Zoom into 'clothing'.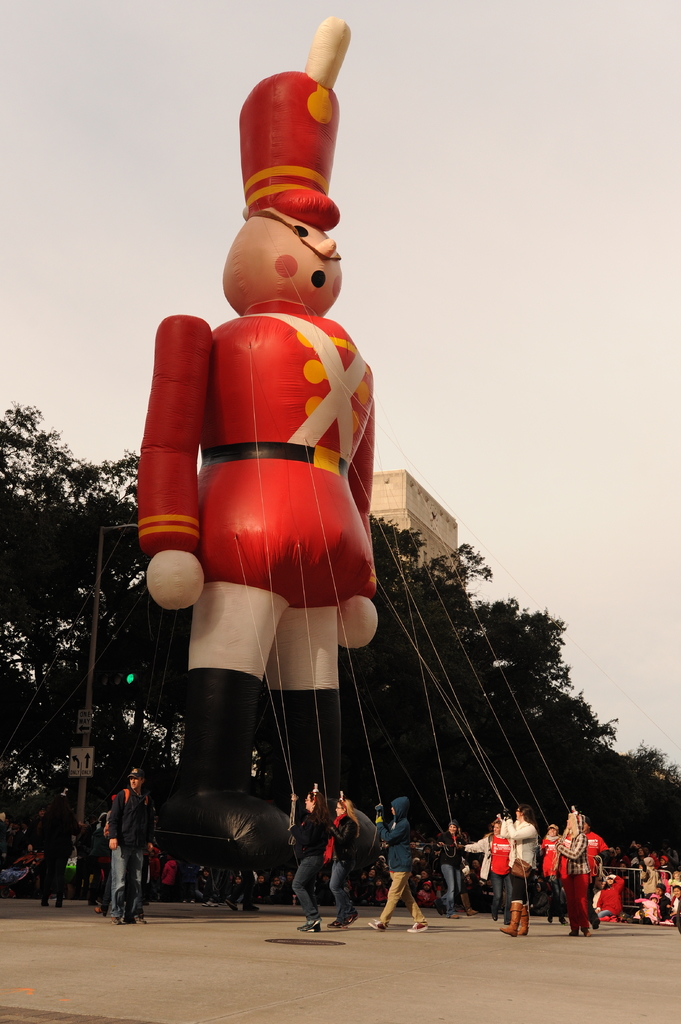
Zoom target: crop(130, 308, 382, 690).
